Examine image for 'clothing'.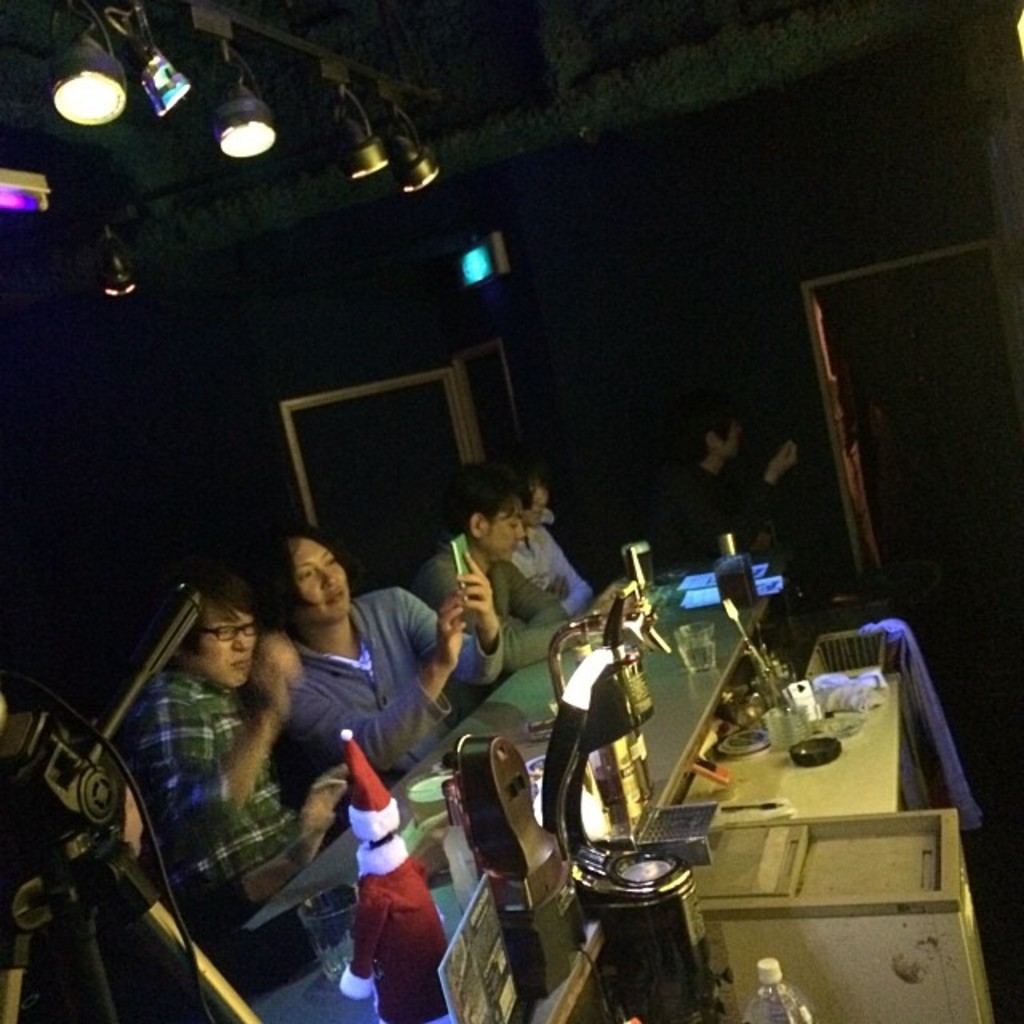
Examination result: (left=253, top=589, right=494, bottom=822).
